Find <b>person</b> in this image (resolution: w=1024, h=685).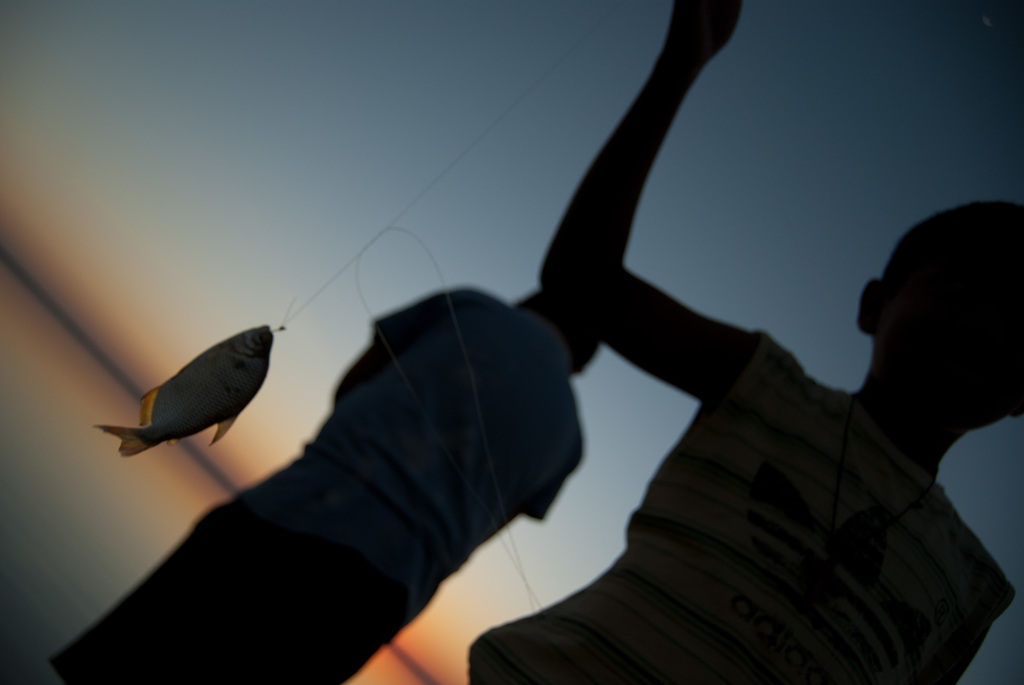
464, 0, 1022, 684.
